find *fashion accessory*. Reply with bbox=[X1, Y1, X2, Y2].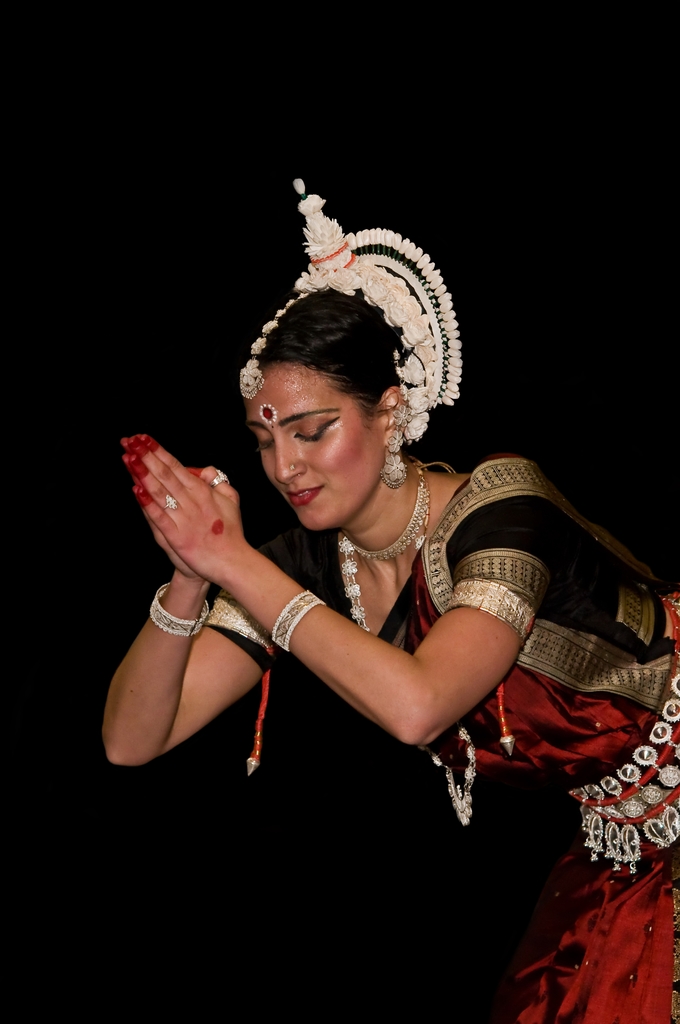
bbox=[163, 493, 179, 512].
